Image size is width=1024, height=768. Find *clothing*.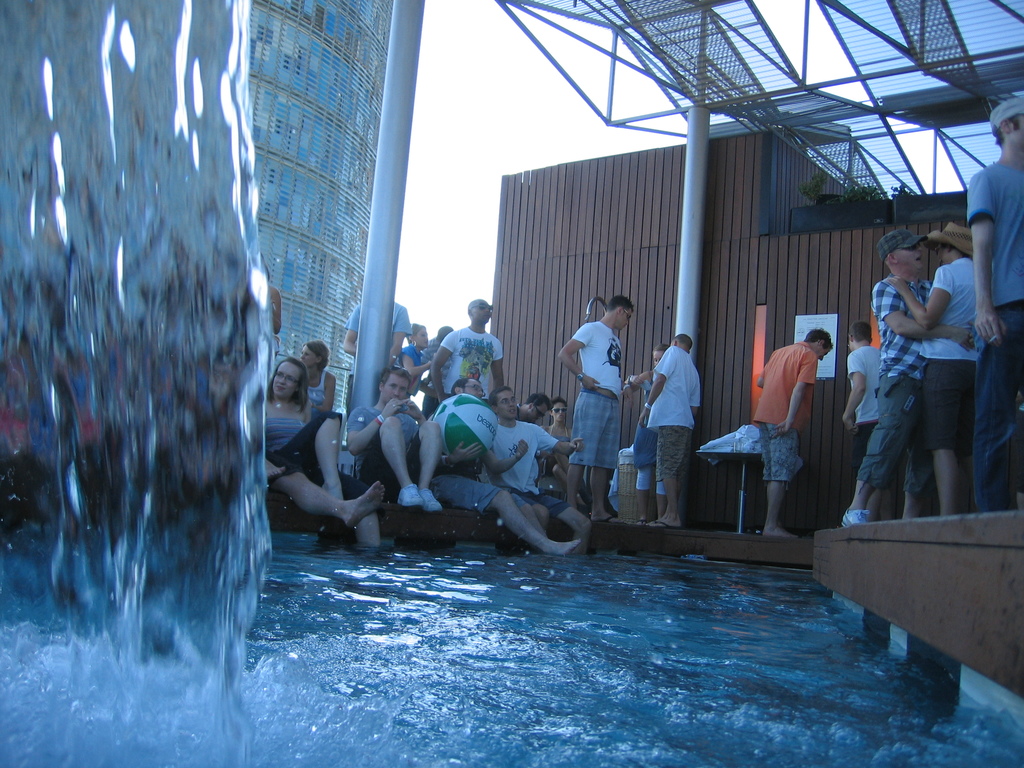
box=[749, 337, 820, 477].
